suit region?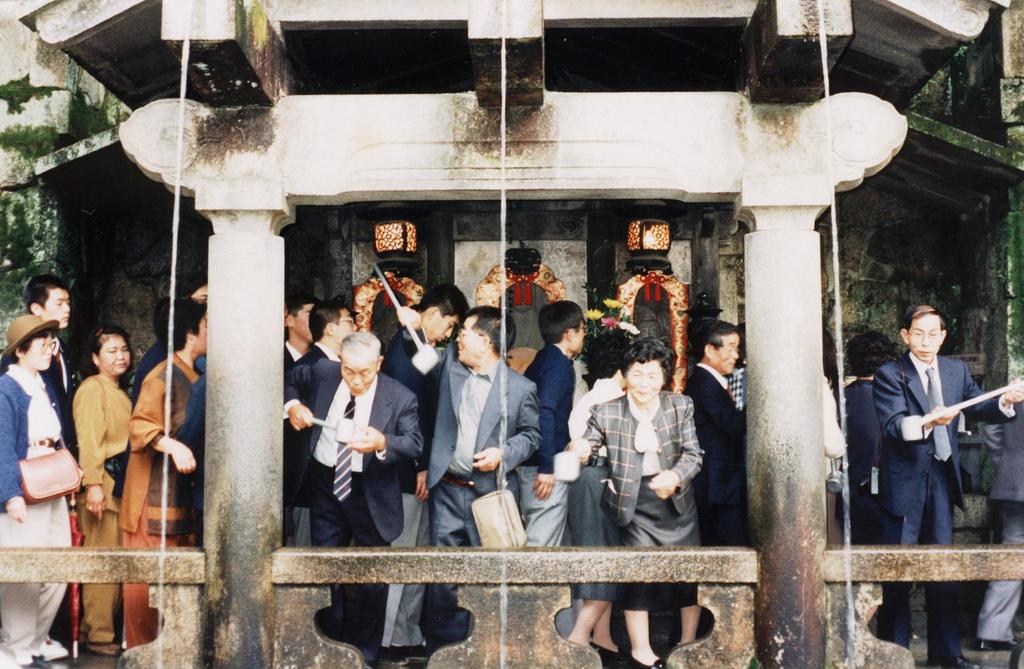
crop(871, 345, 1020, 657)
